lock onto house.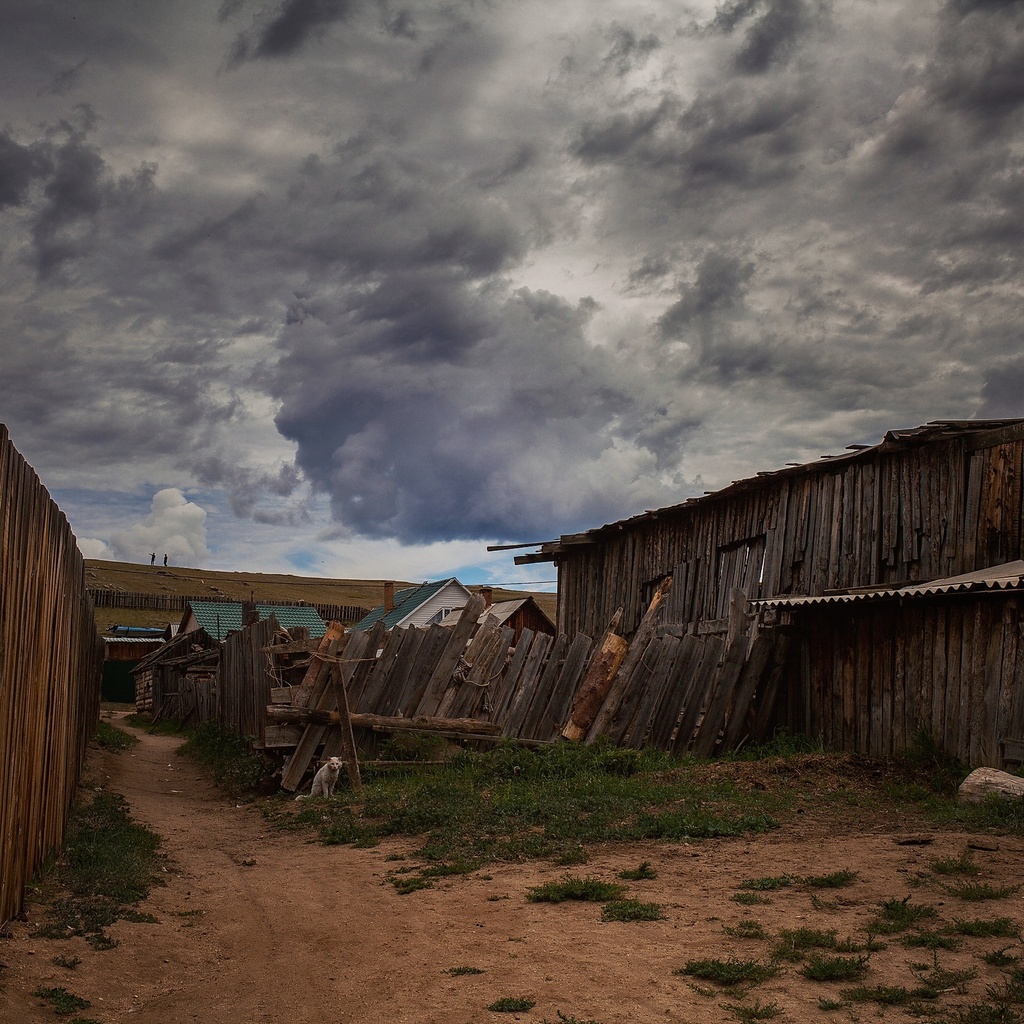
Locked: 86,552,184,696.
